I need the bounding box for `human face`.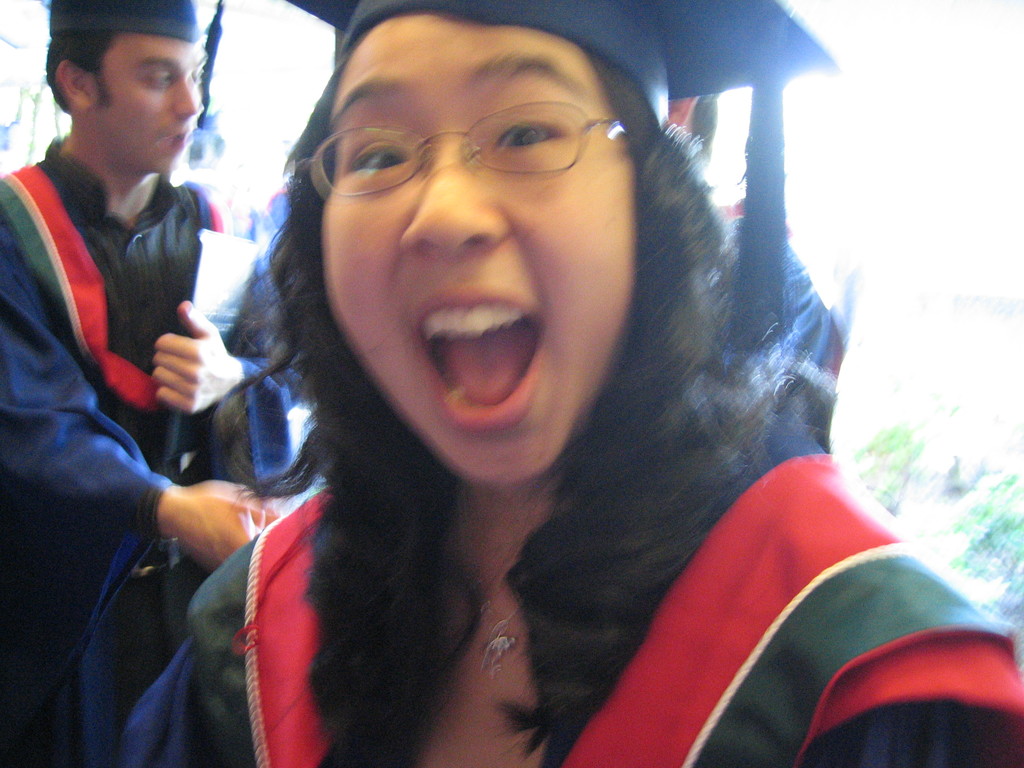
Here it is: select_region(86, 40, 207, 169).
